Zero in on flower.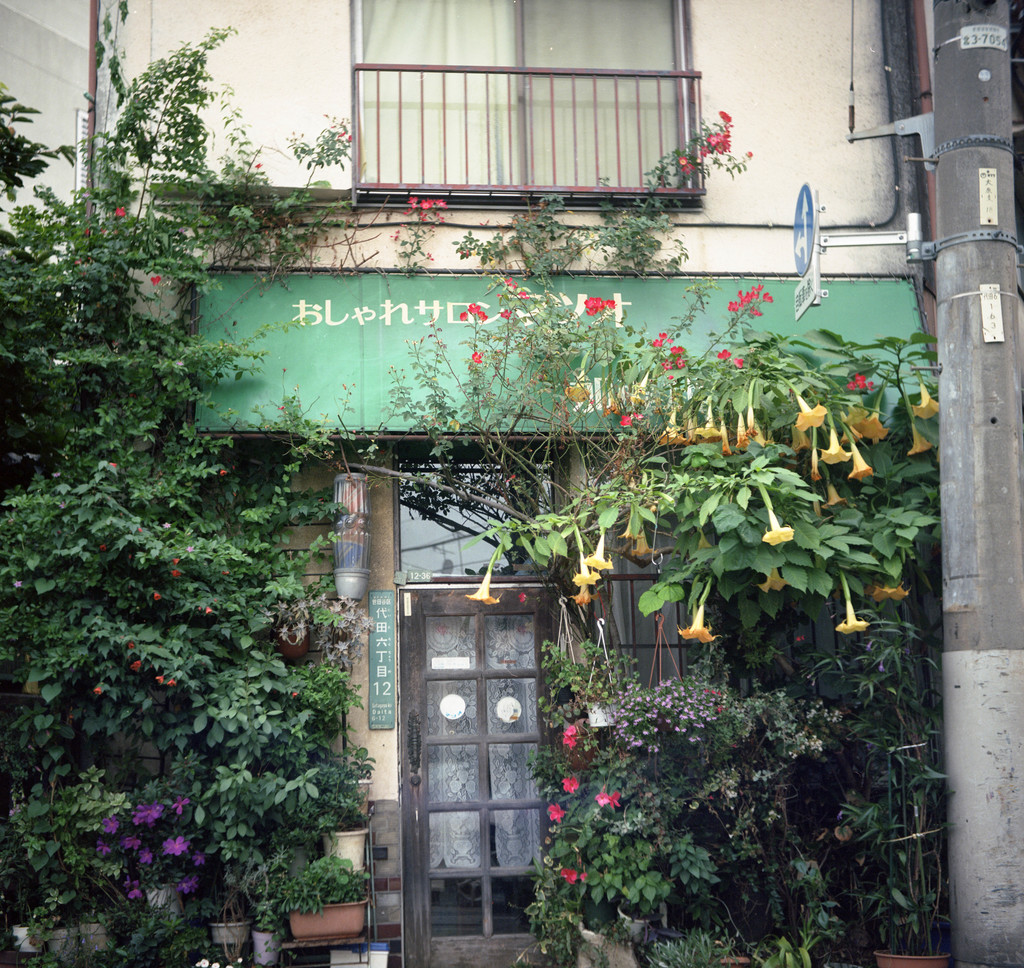
Zeroed in: <bbox>114, 205, 124, 218</bbox>.
